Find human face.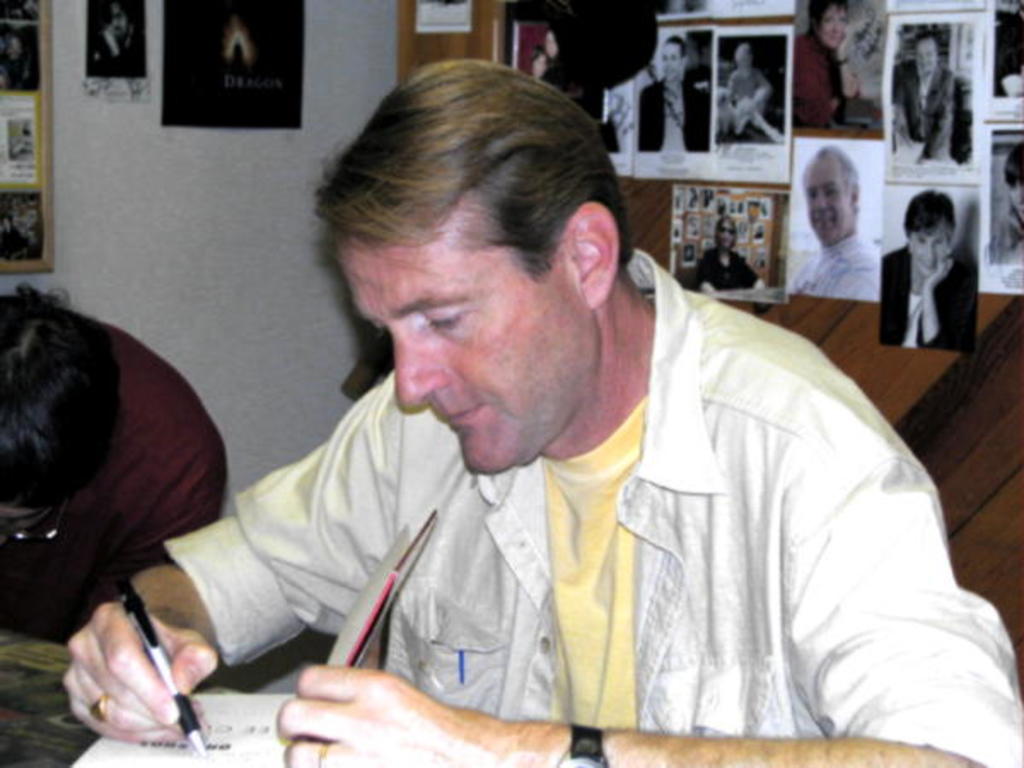
region(664, 41, 683, 82).
